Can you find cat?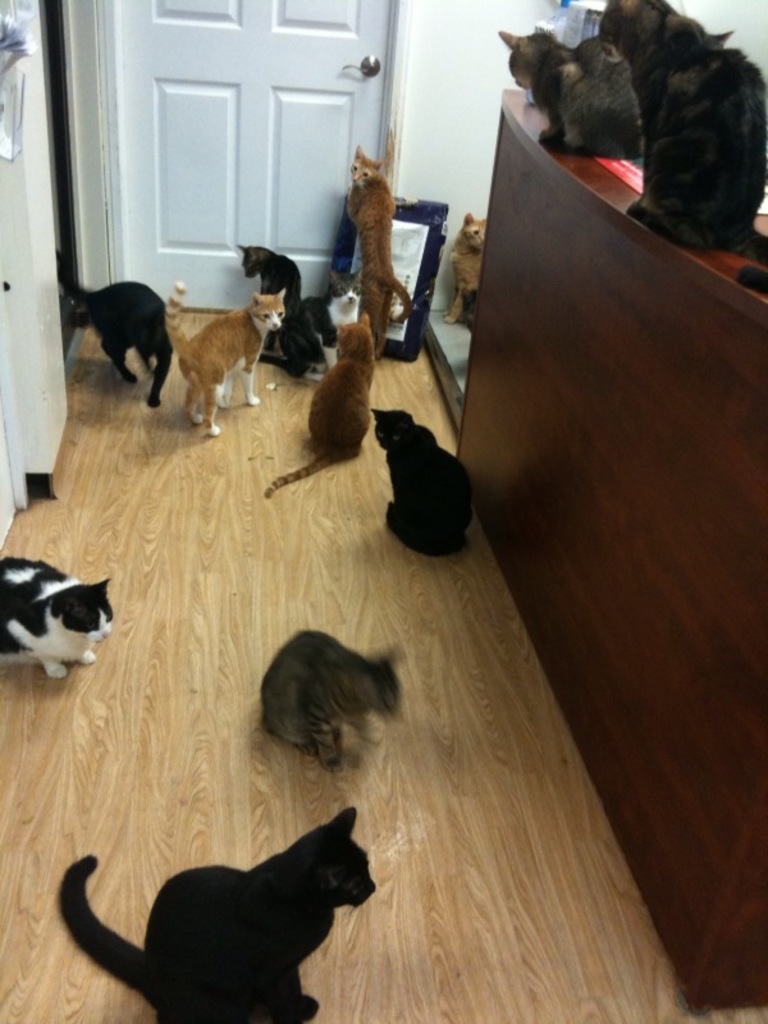
Yes, bounding box: (59, 805, 374, 1023).
